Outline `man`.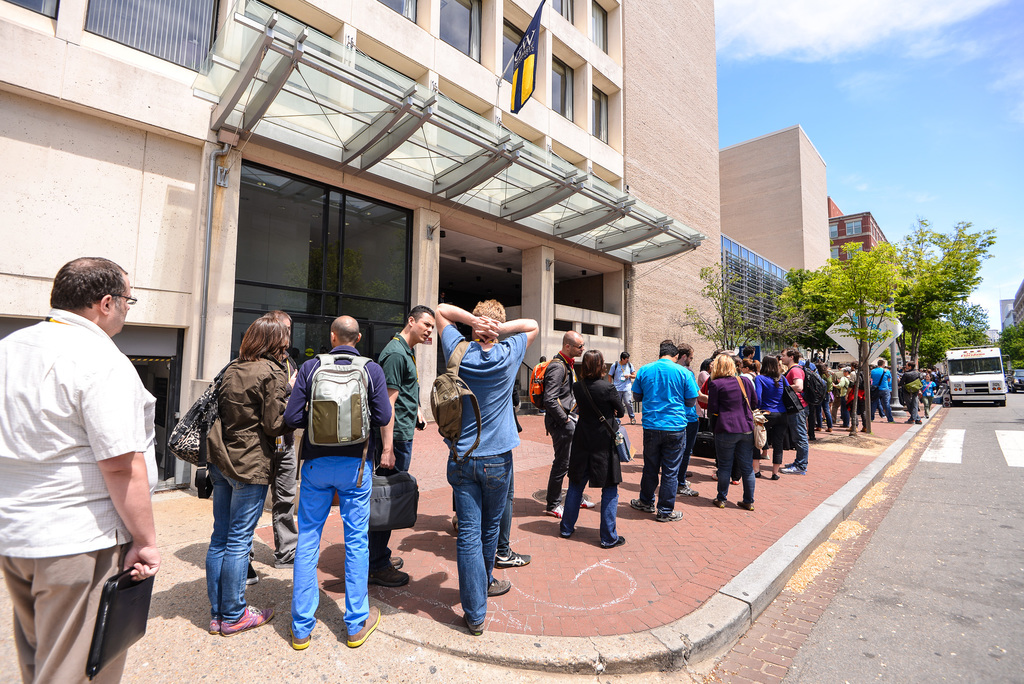
Outline: (378,305,440,590).
